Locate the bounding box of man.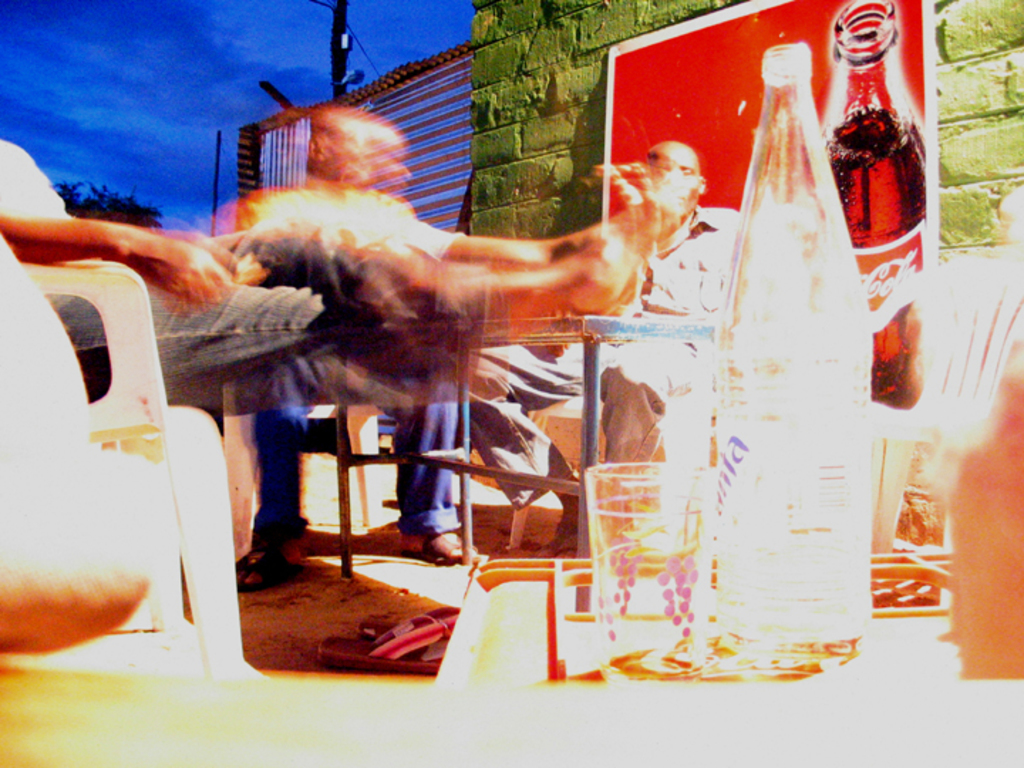
Bounding box: (left=604, top=148, right=742, bottom=471).
